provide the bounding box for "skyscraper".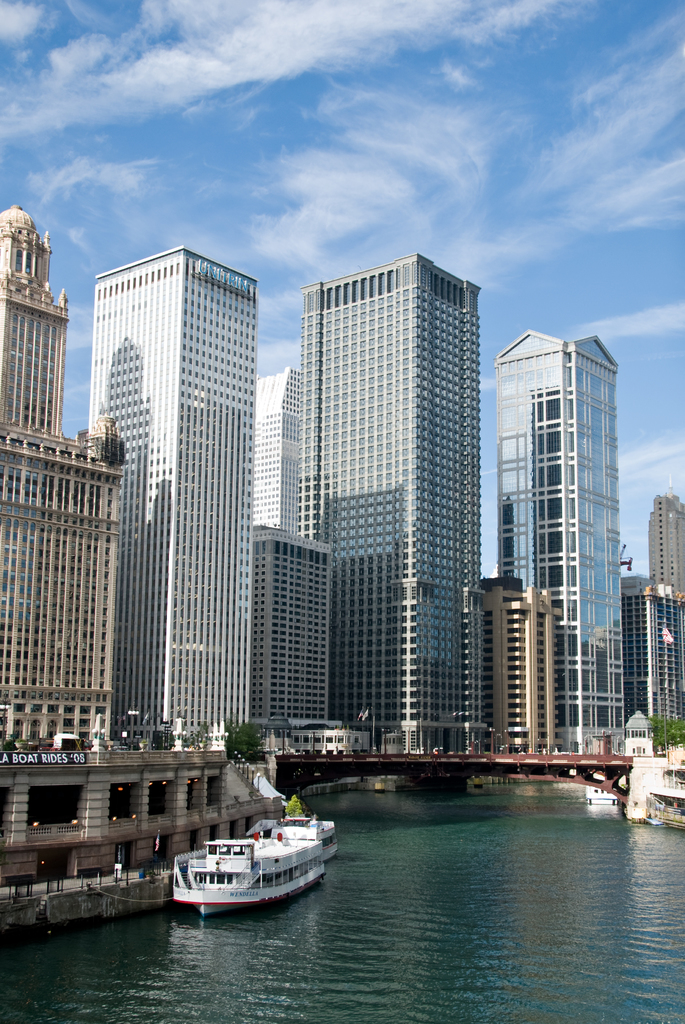
Rect(0, 197, 98, 740).
